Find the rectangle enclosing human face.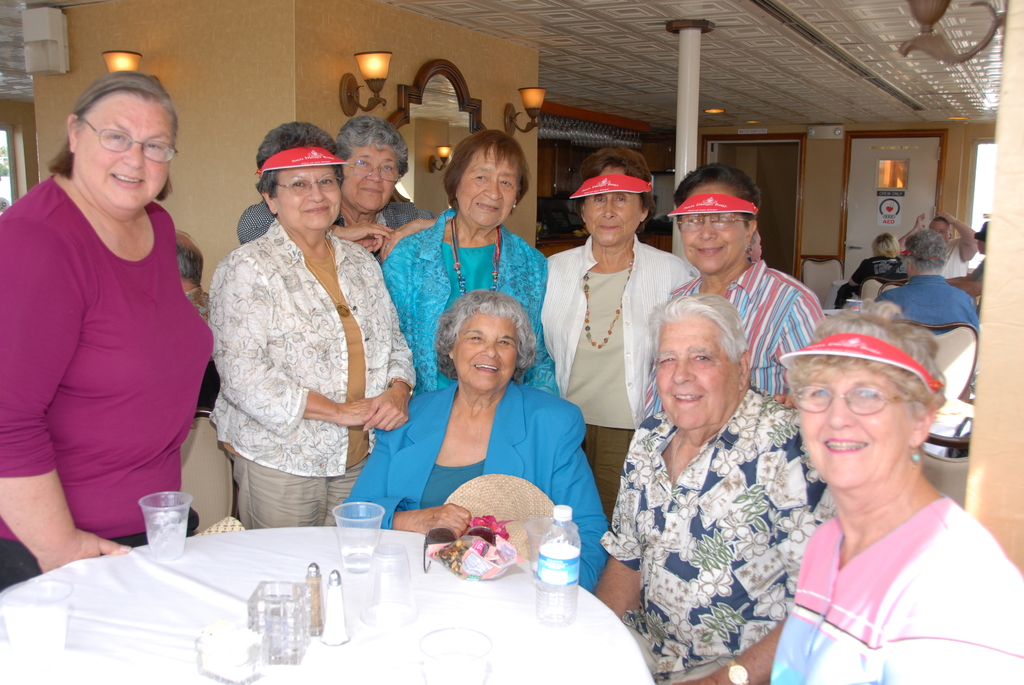
x1=684, y1=185, x2=747, y2=267.
